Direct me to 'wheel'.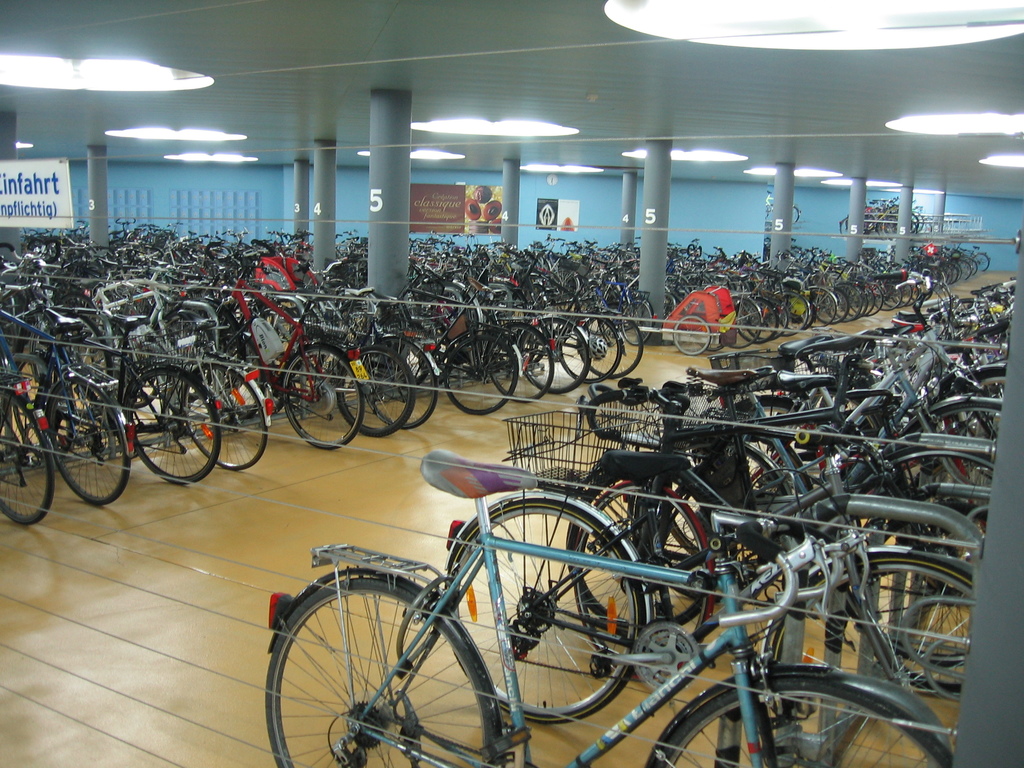
Direction: {"left": 268, "top": 577, "right": 503, "bottom": 767}.
